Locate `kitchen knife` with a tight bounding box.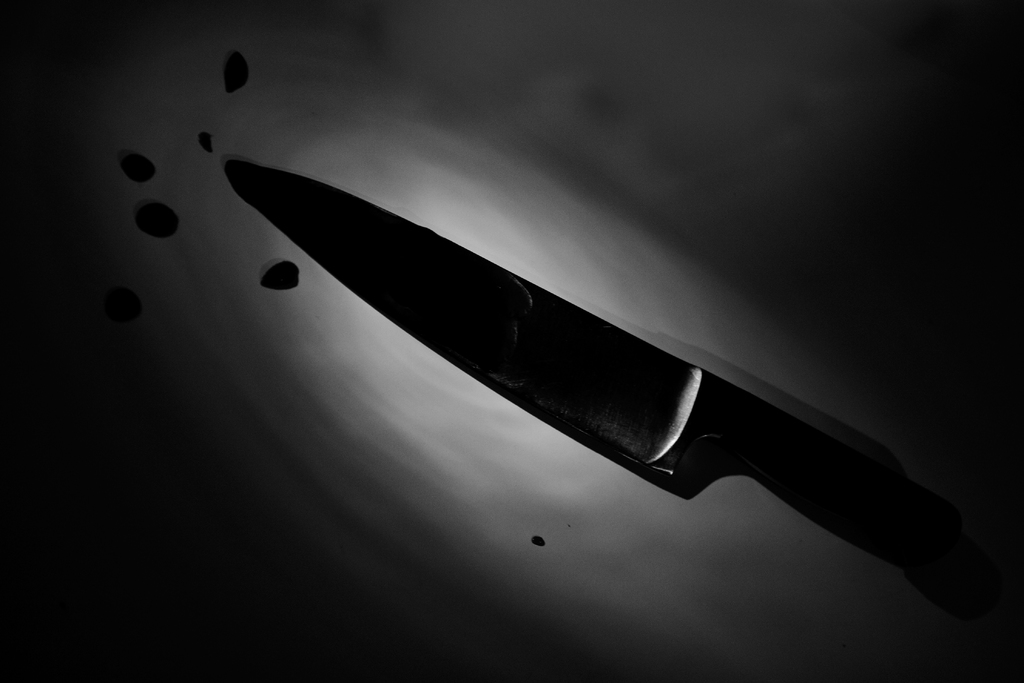
x1=211, y1=153, x2=992, y2=620.
